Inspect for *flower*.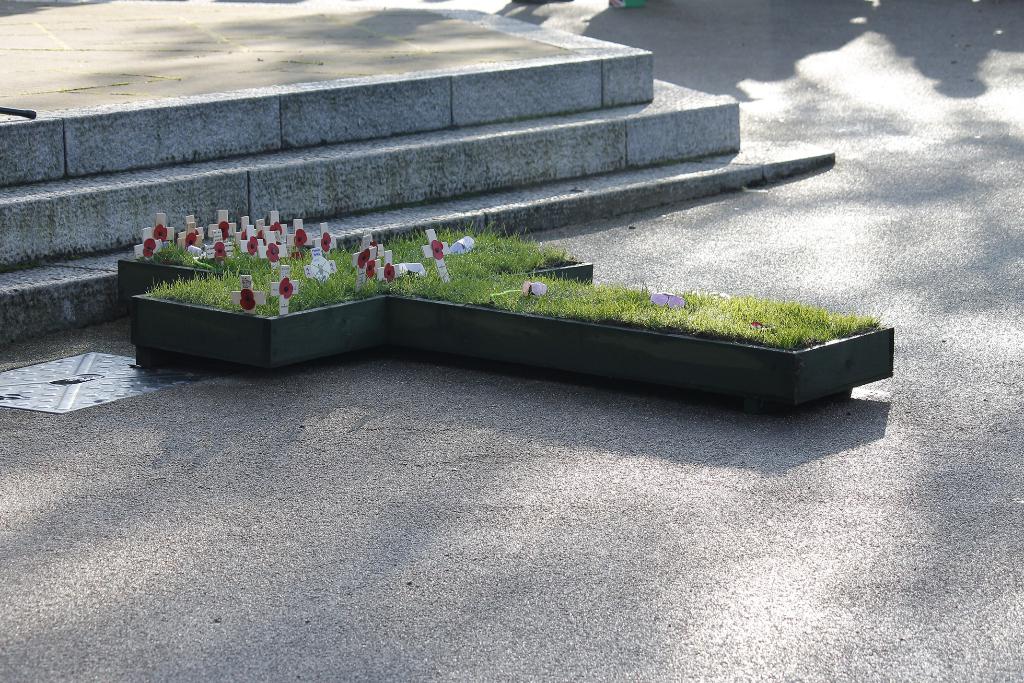
Inspection: detection(284, 279, 295, 294).
